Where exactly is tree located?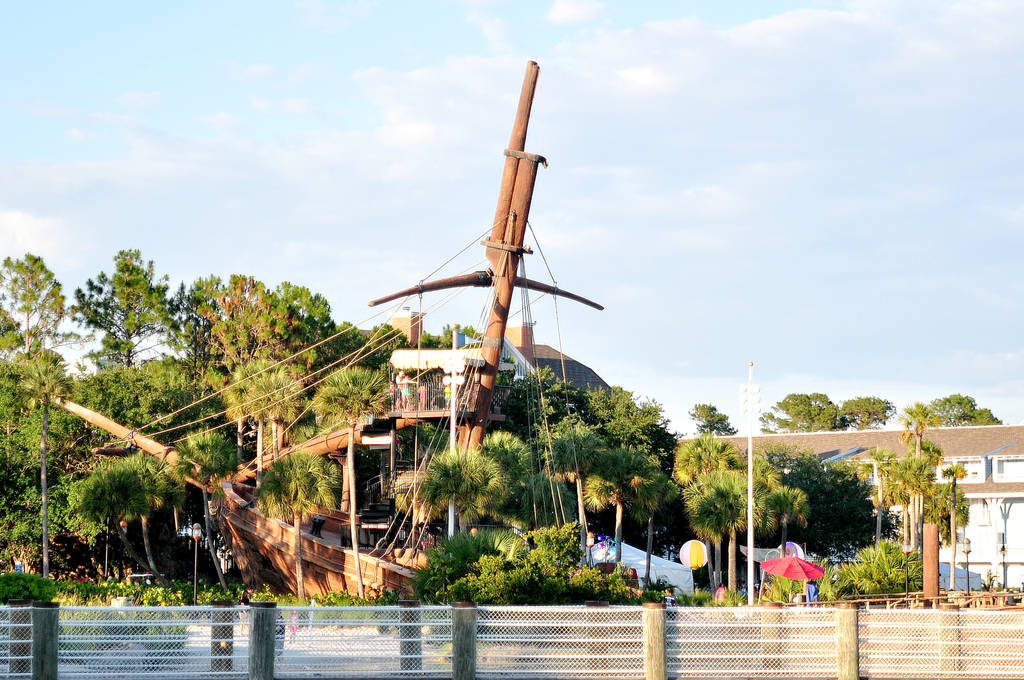
Its bounding box is [x1=685, y1=400, x2=741, y2=438].
